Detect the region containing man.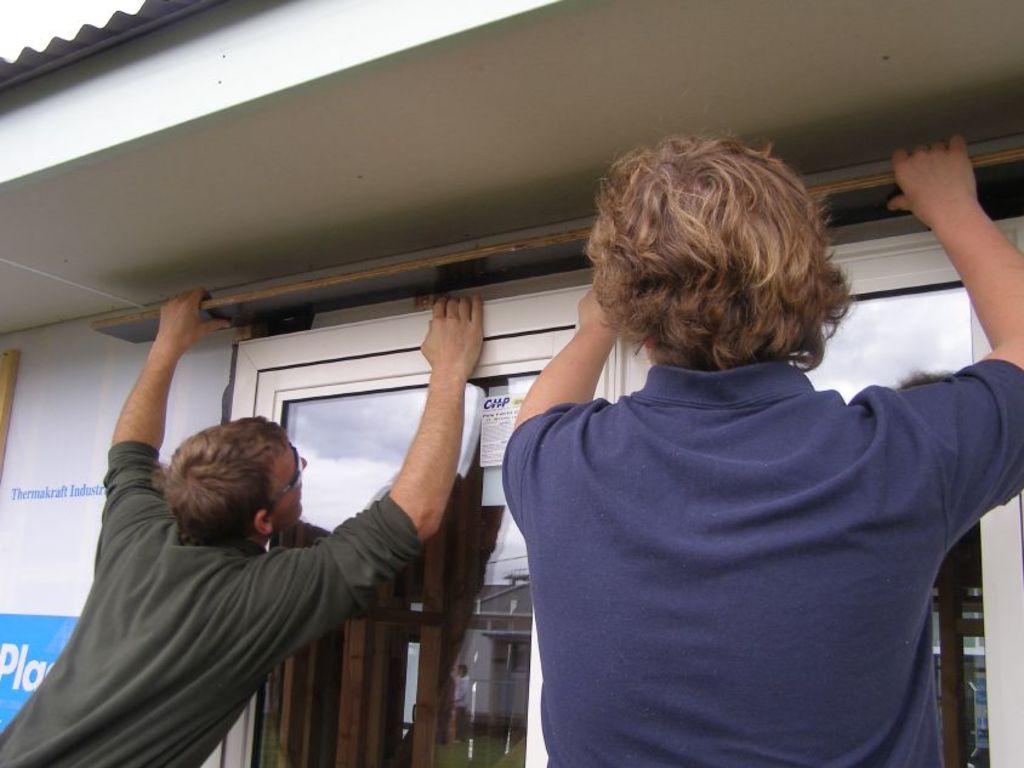
[497, 133, 1023, 767].
